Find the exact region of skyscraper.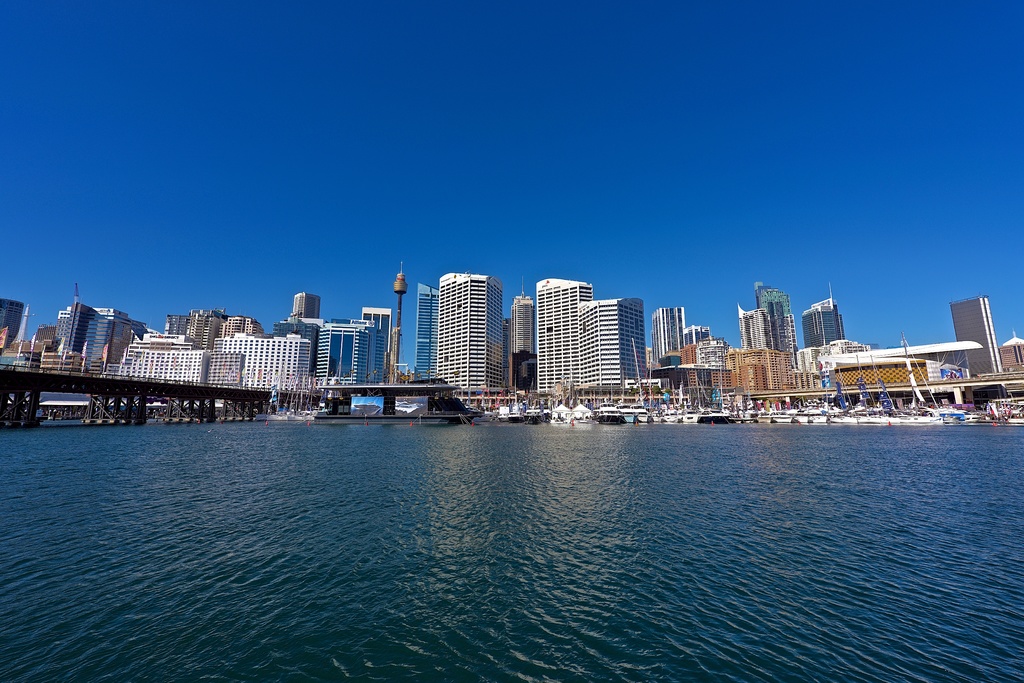
Exact region: <bbox>508, 276, 534, 385</bbox>.
